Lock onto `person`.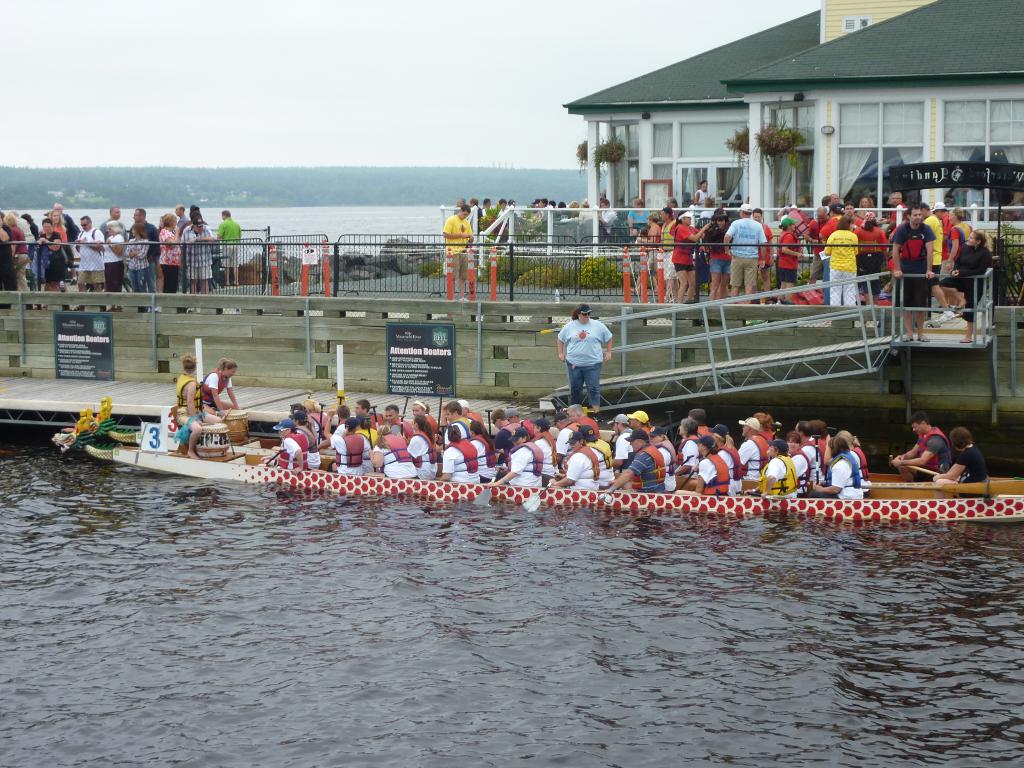
Locked: bbox(557, 303, 614, 419).
